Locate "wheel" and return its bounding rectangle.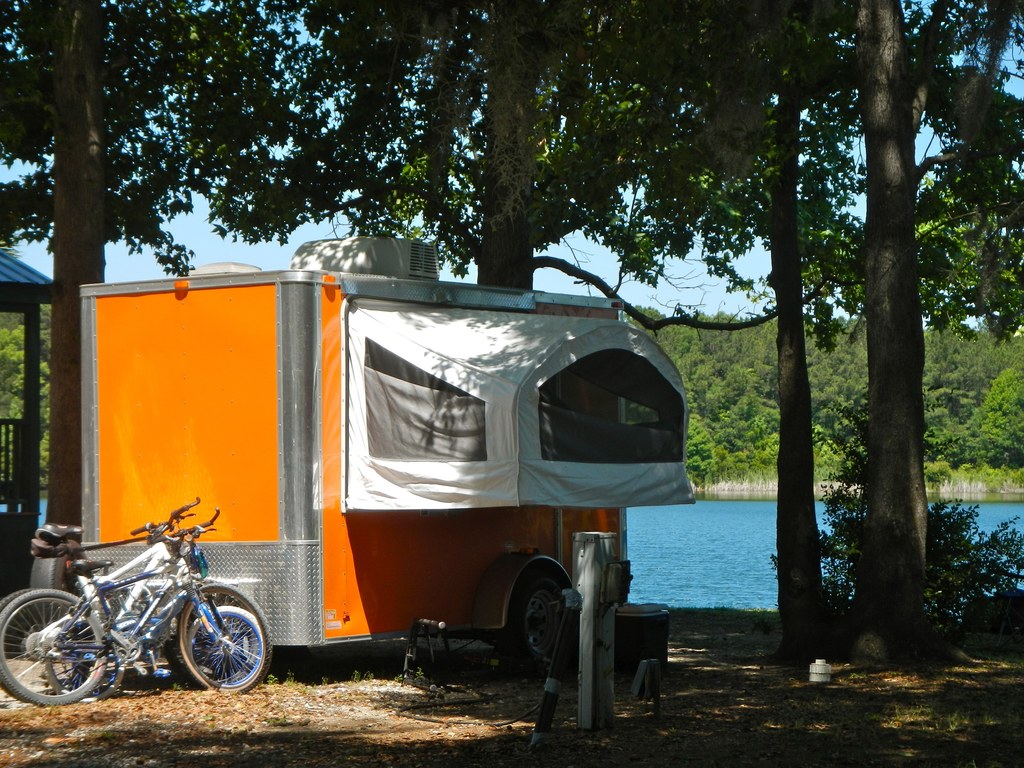
{"left": 0, "top": 589, "right": 110, "bottom": 708}.
